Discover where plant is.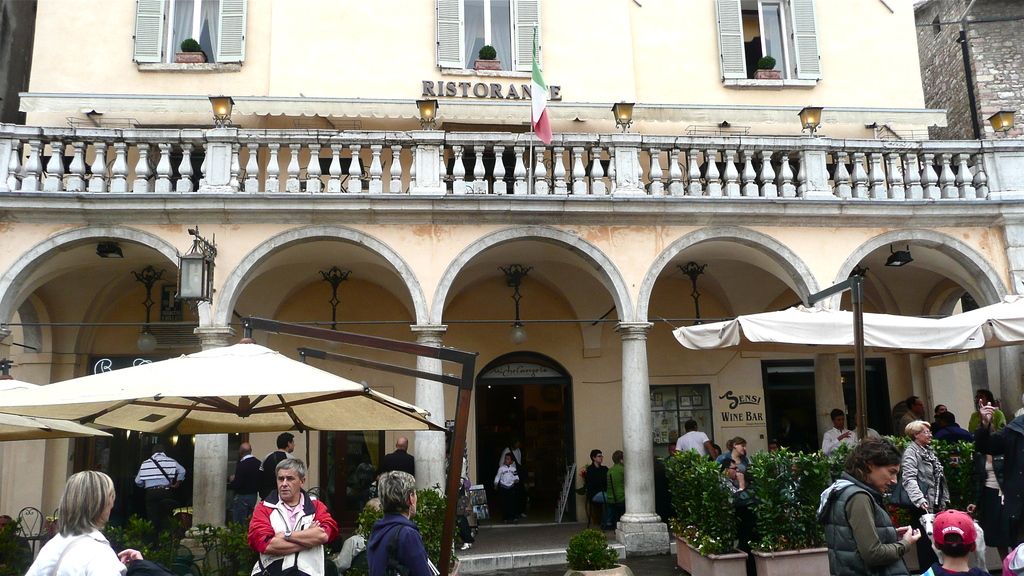
Discovered at l=564, t=527, r=621, b=572.
